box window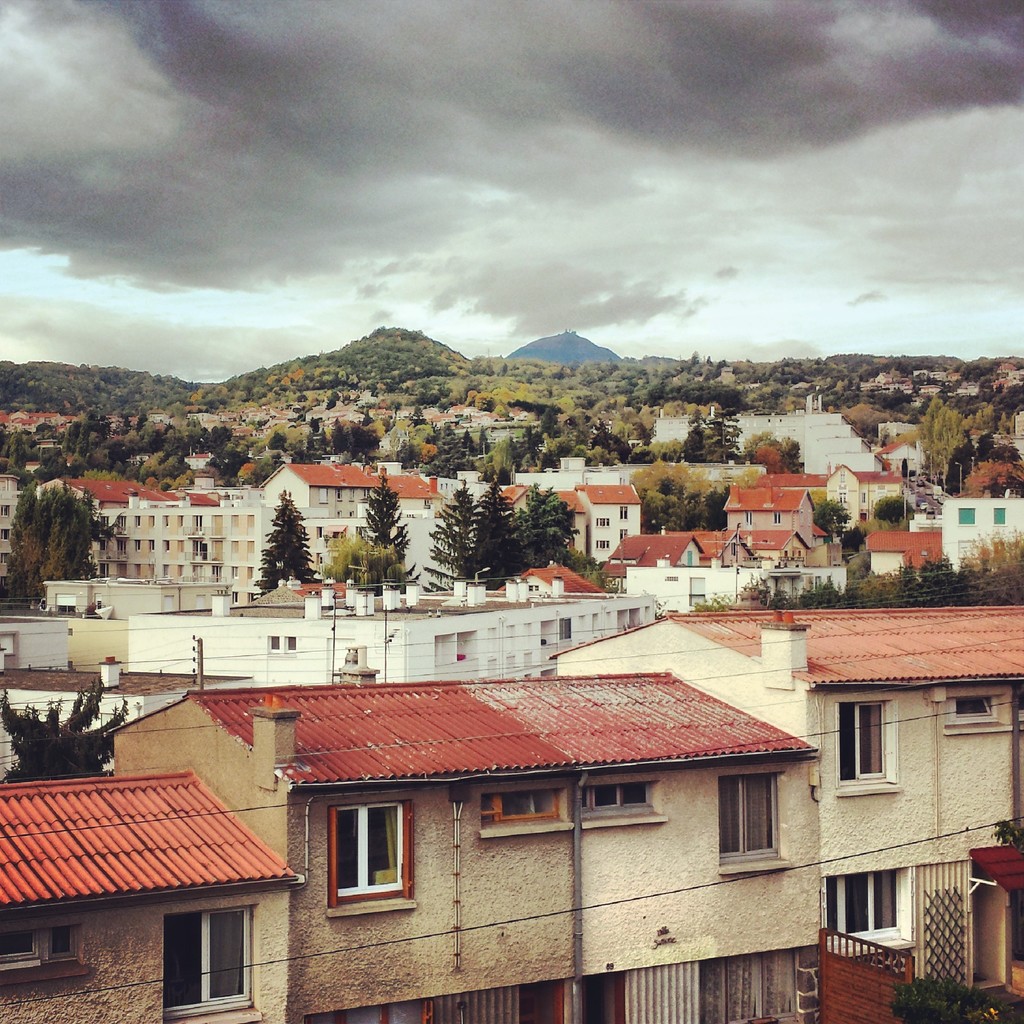
(820, 687, 908, 801)
